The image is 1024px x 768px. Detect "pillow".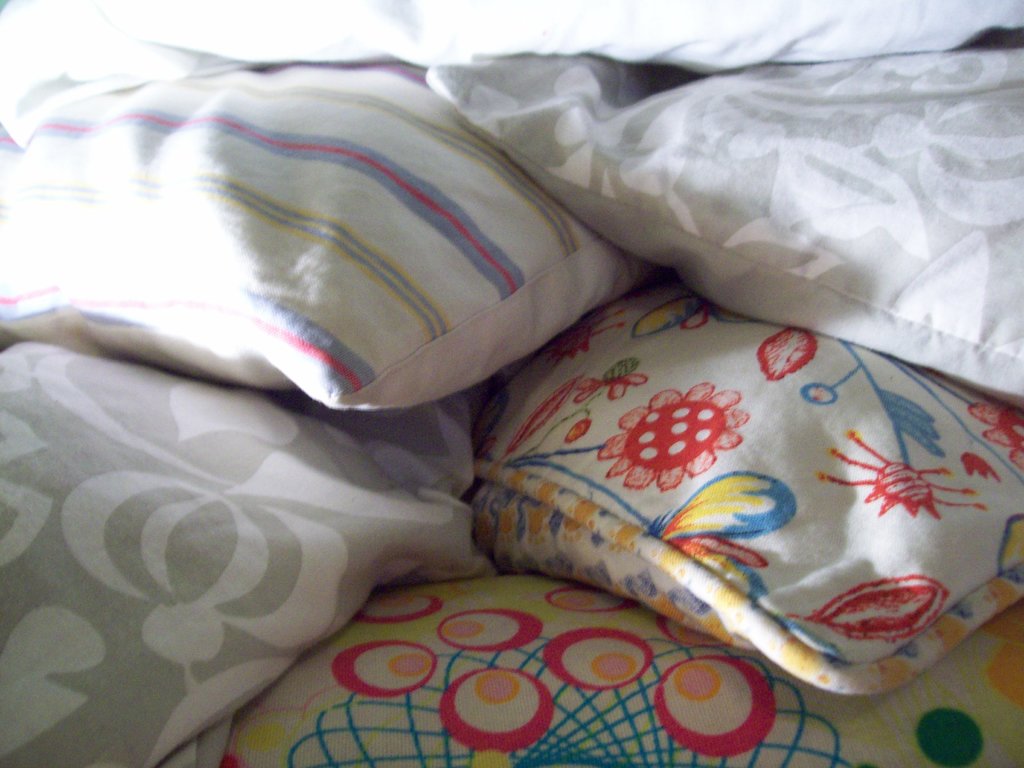
Detection: (x1=86, y1=0, x2=1023, y2=61).
